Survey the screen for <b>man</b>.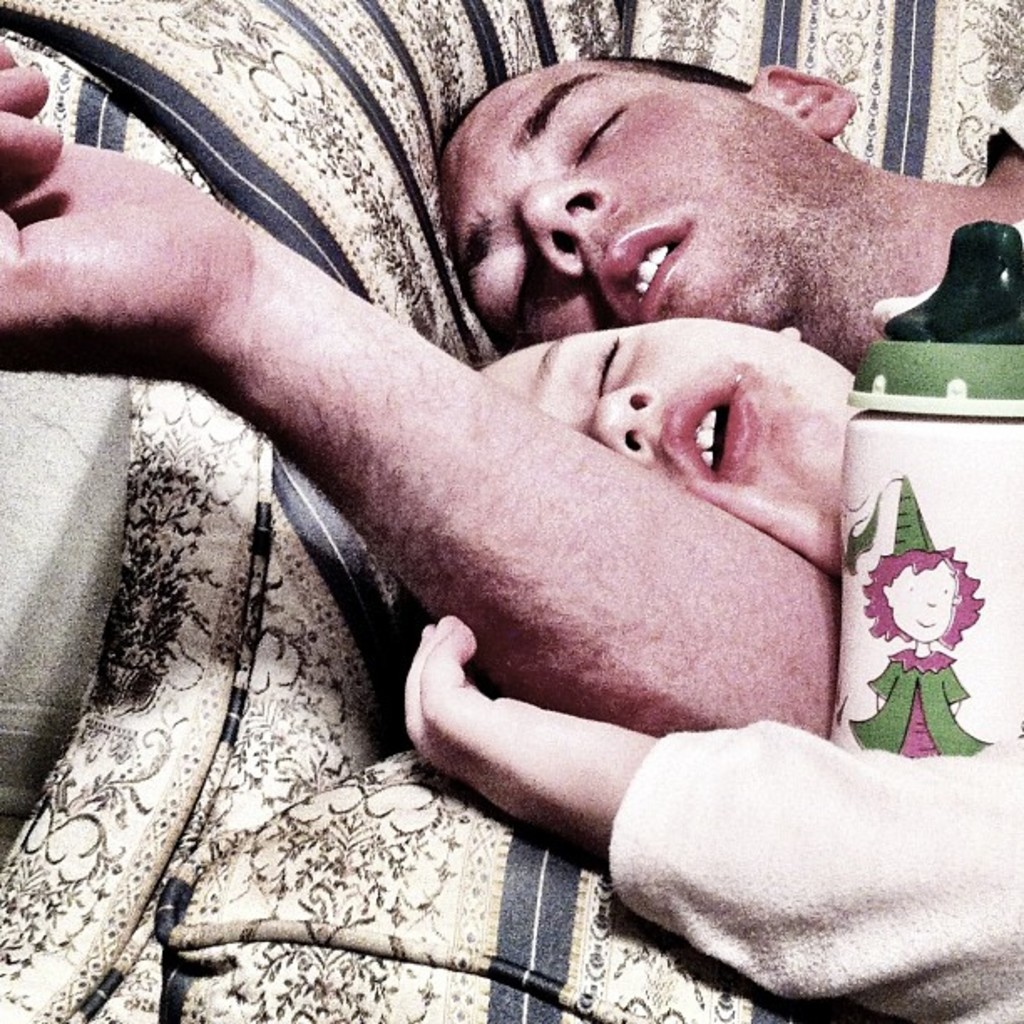
Survey found: [0, 35, 1022, 741].
